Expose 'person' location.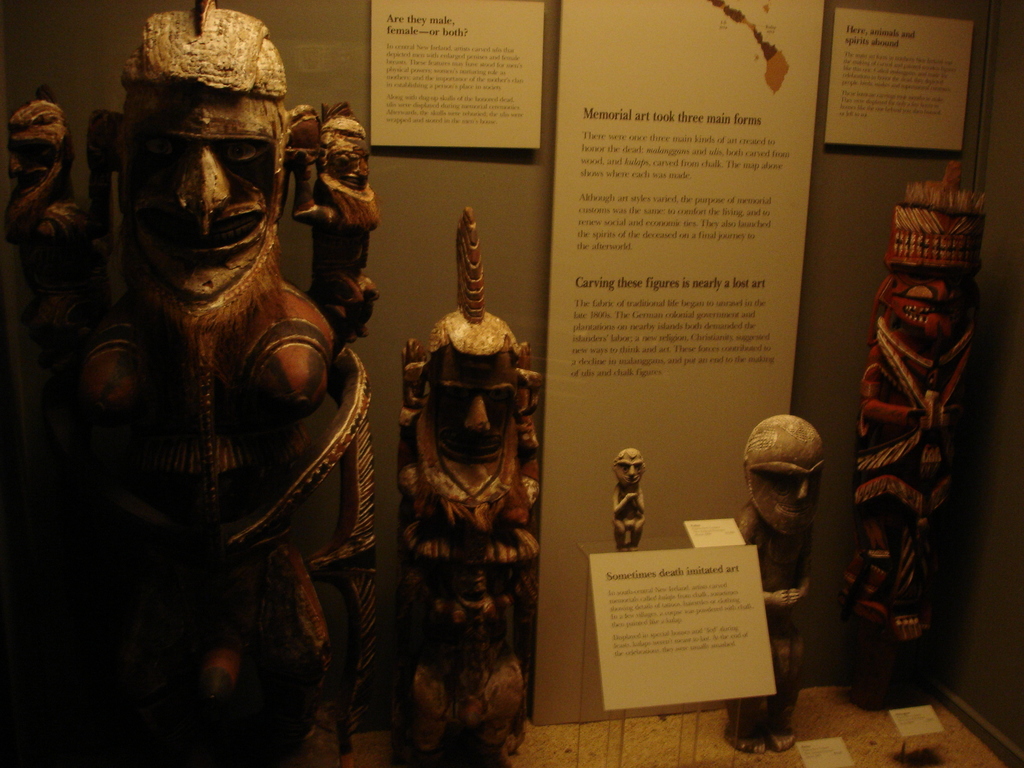
Exposed at 611/446/651/548.
